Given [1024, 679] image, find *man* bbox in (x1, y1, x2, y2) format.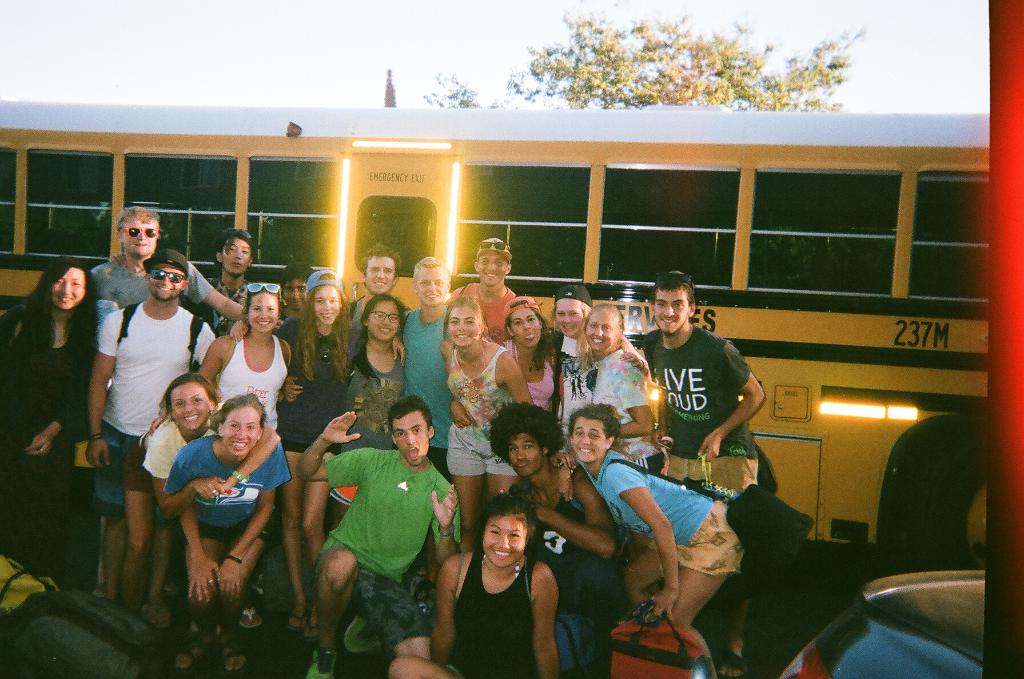
(88, 207, 248, 596).
